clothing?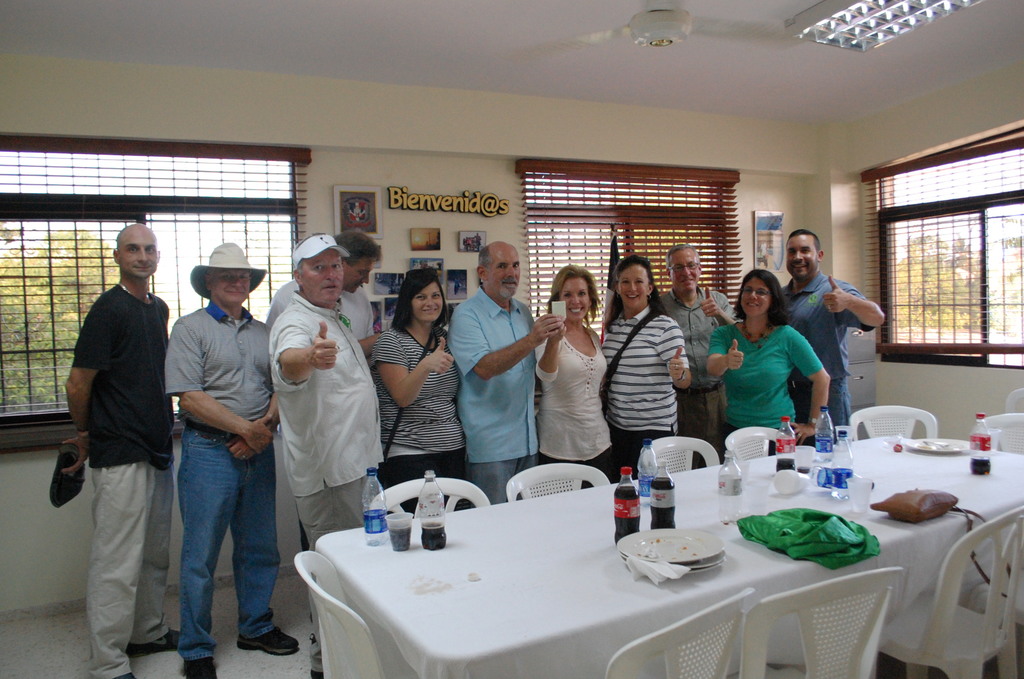
(296, 483, 376, 661)
